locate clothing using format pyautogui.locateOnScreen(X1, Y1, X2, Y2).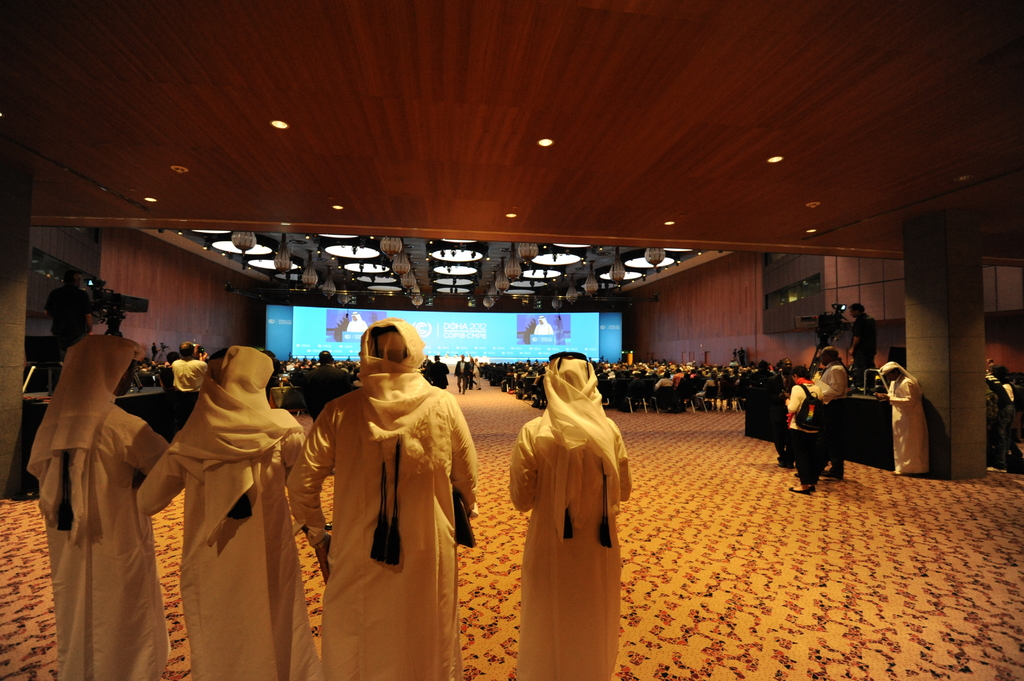
pyautogui.locateOnScreen(781, 371, 830, 485).
